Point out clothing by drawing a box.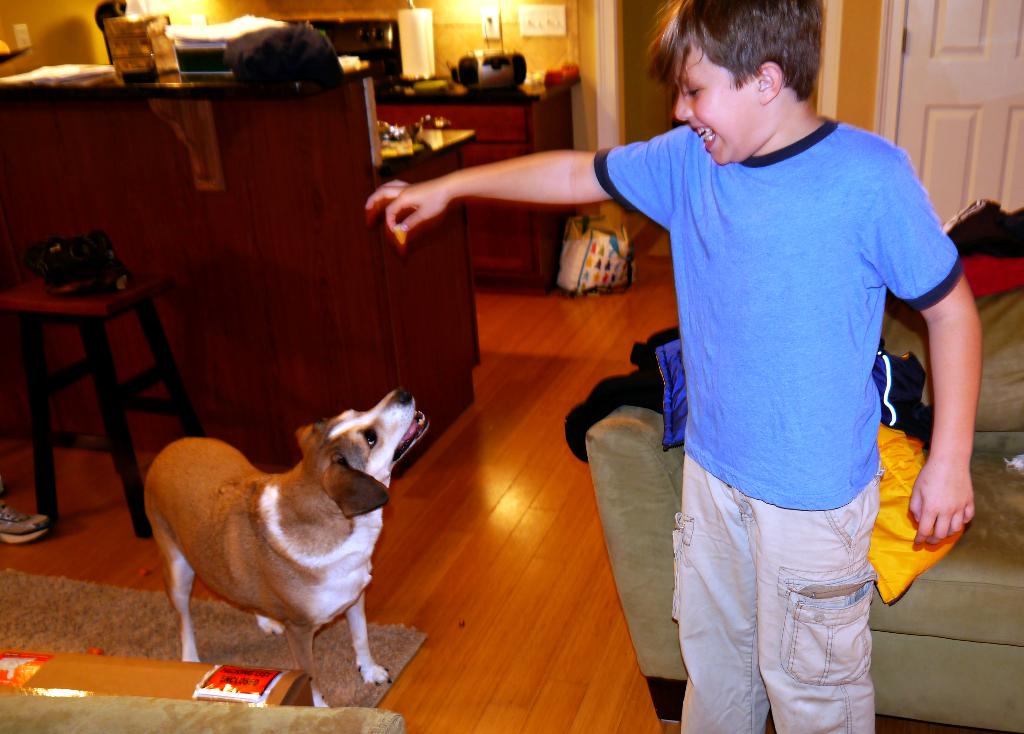
[592, 120, 967, 733].
